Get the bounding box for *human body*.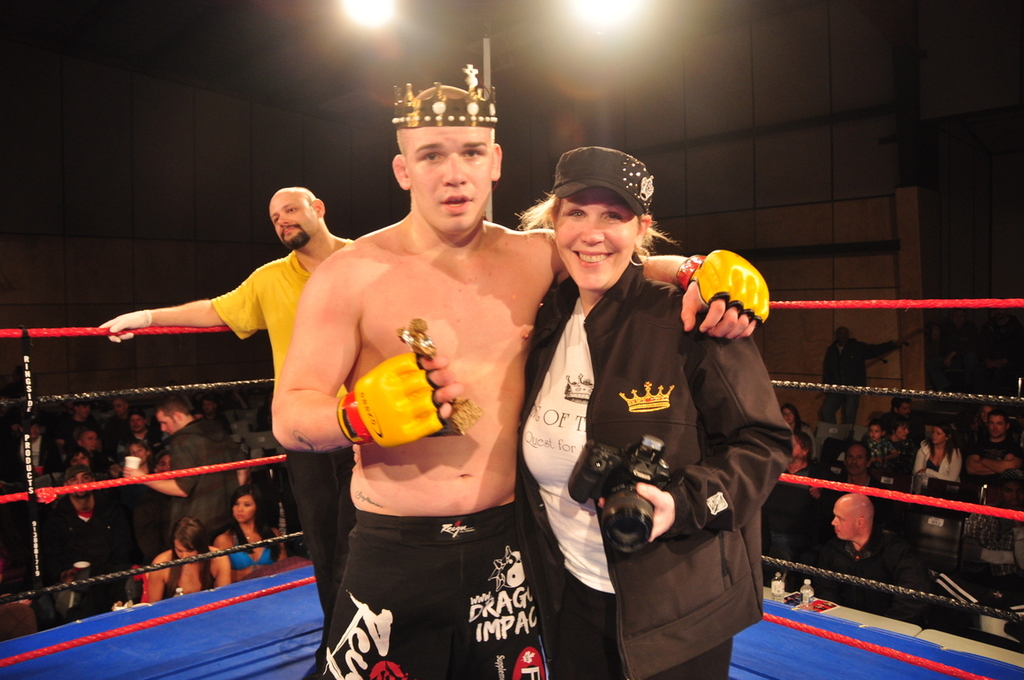
212,485,279,576.
